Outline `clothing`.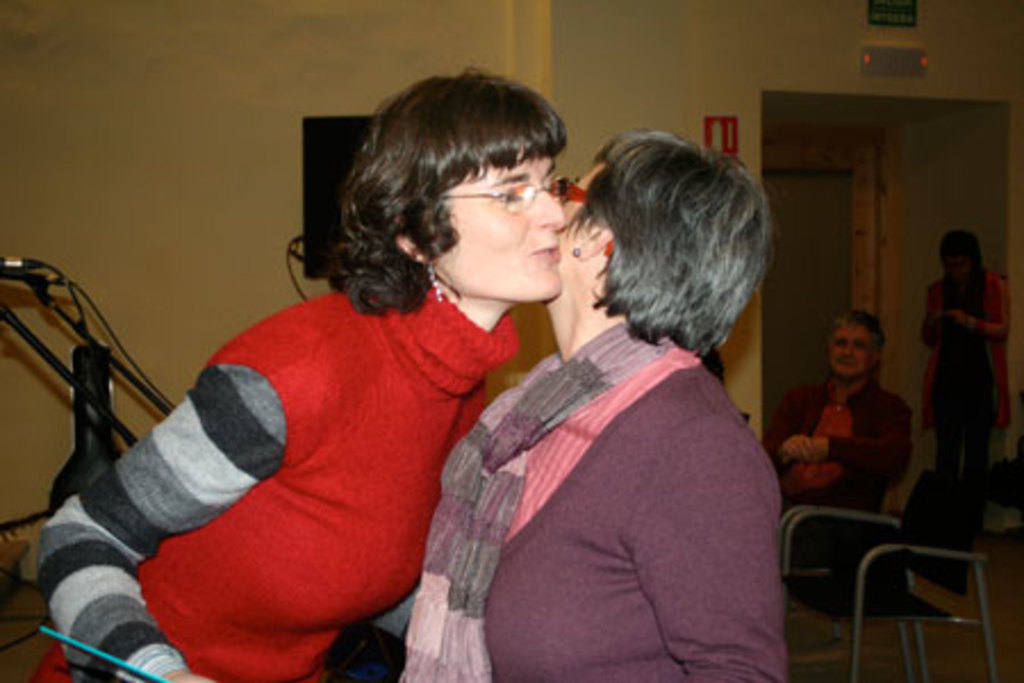
Outline: 396 319 783 681.
